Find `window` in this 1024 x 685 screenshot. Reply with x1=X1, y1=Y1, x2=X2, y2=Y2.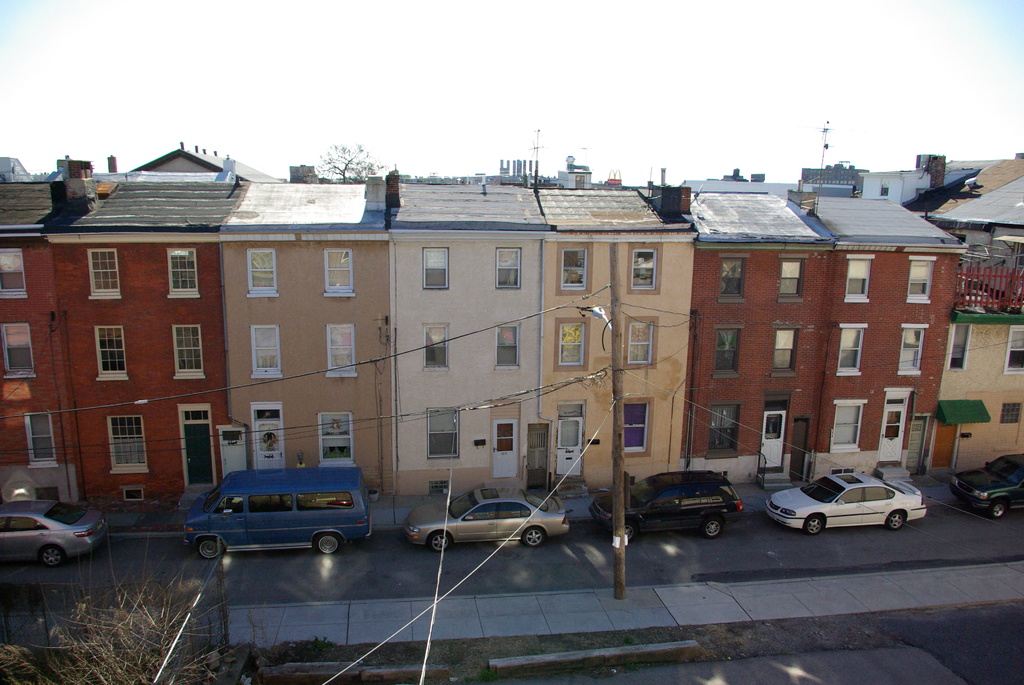
x1=319, y1=415, x2=354, y2=462.
